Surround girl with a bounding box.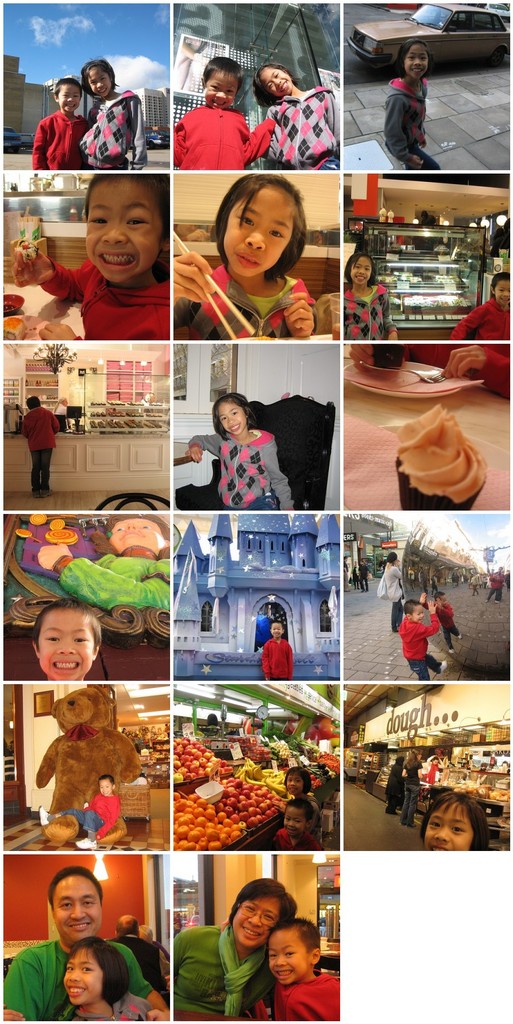
rect(81, 58, 149, 168).
